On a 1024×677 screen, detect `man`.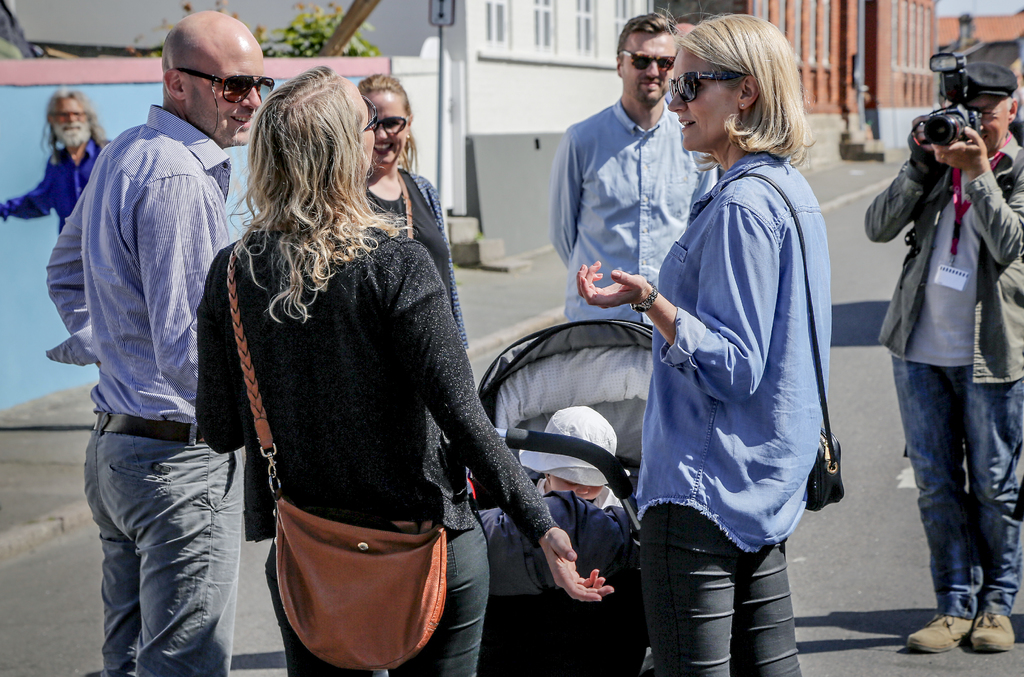
l=550, t=12, r=724, b=328.
